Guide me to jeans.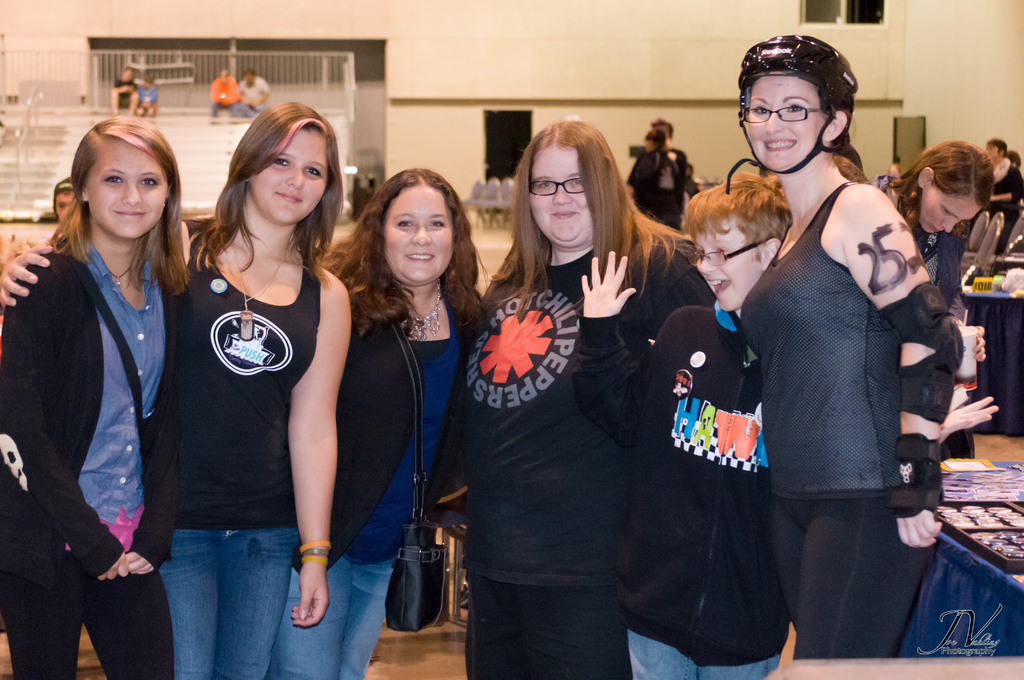
Guidance: 4 571 166 679.
